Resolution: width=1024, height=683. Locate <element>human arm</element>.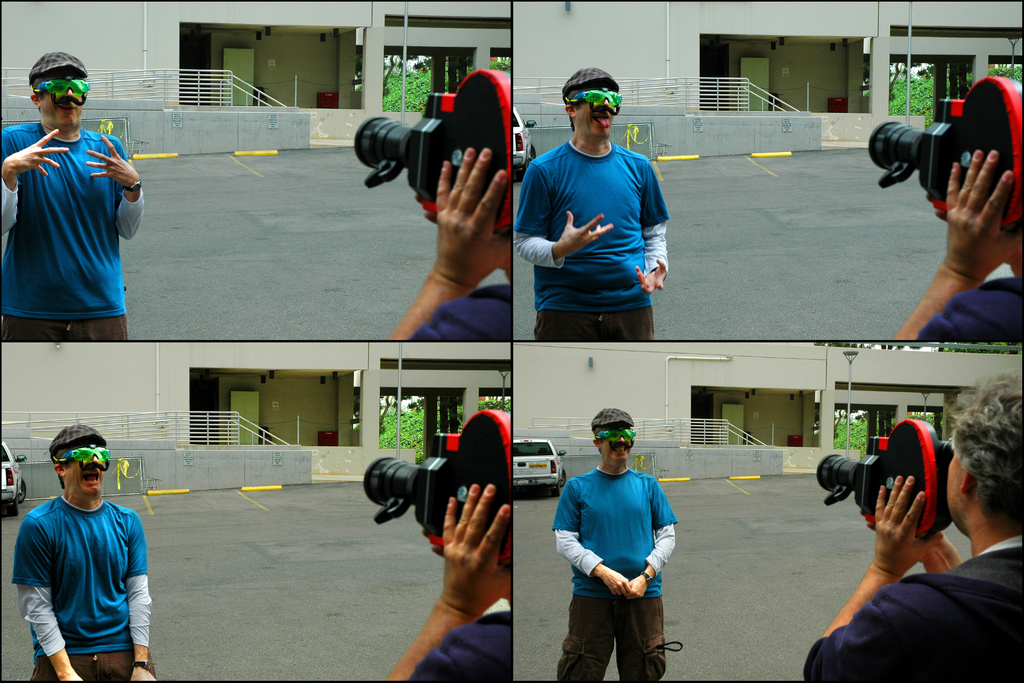
box(85, 132, 144, 236).
